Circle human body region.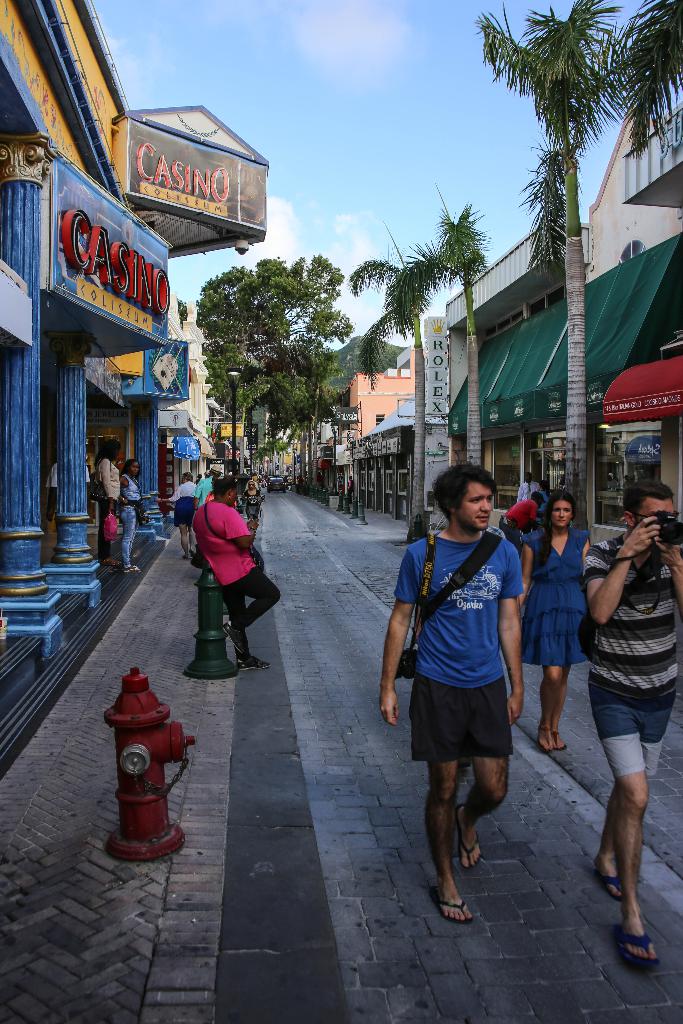
Region: (584, 473, 682, 961).
